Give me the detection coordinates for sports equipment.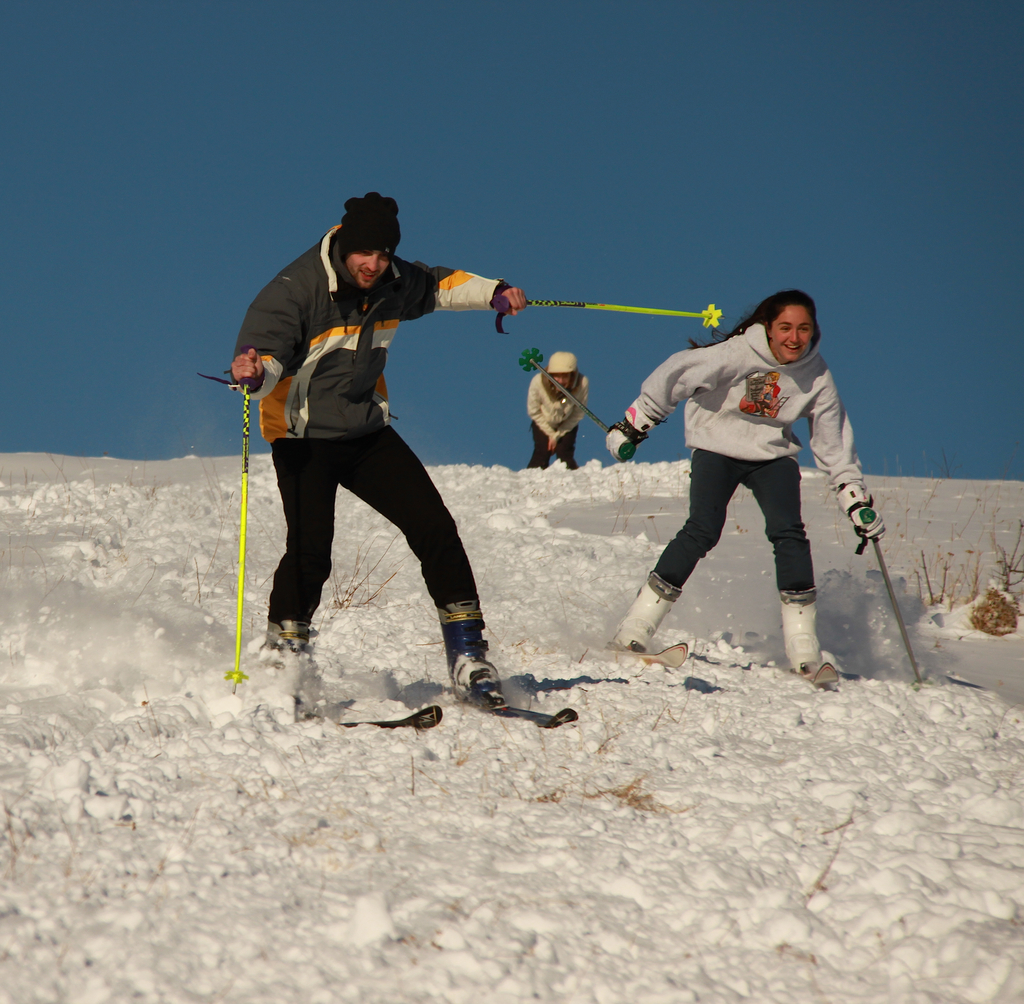
(left=485, top=694, right=581, bottom=727).
